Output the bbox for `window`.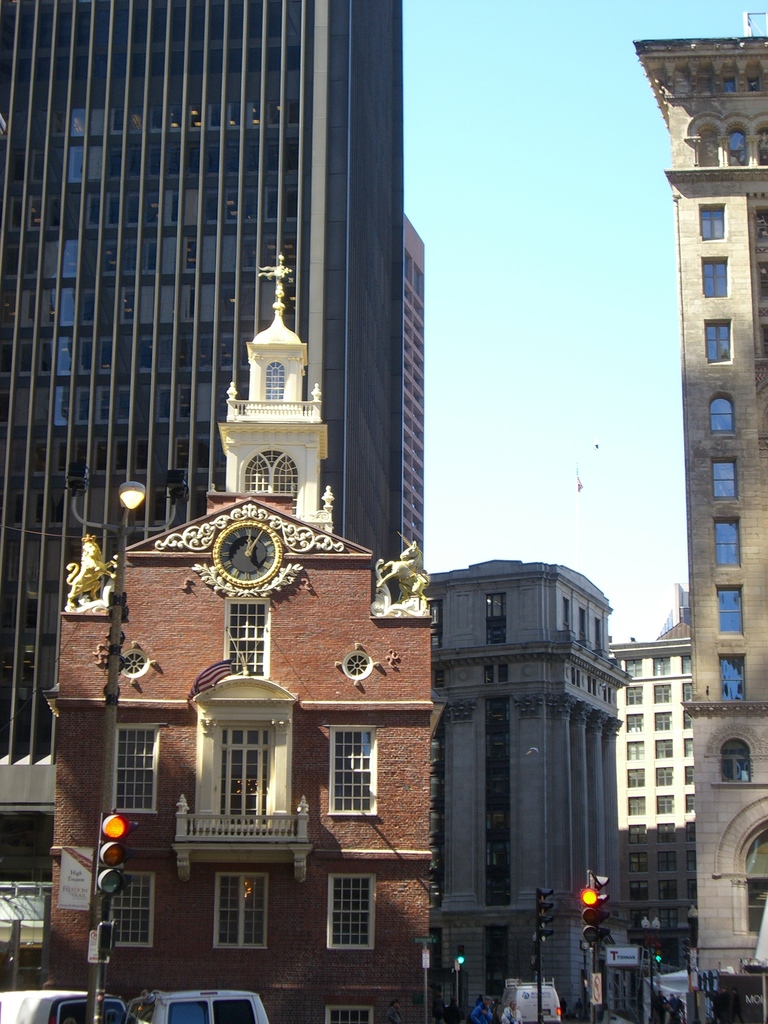
682,655,691,672.
